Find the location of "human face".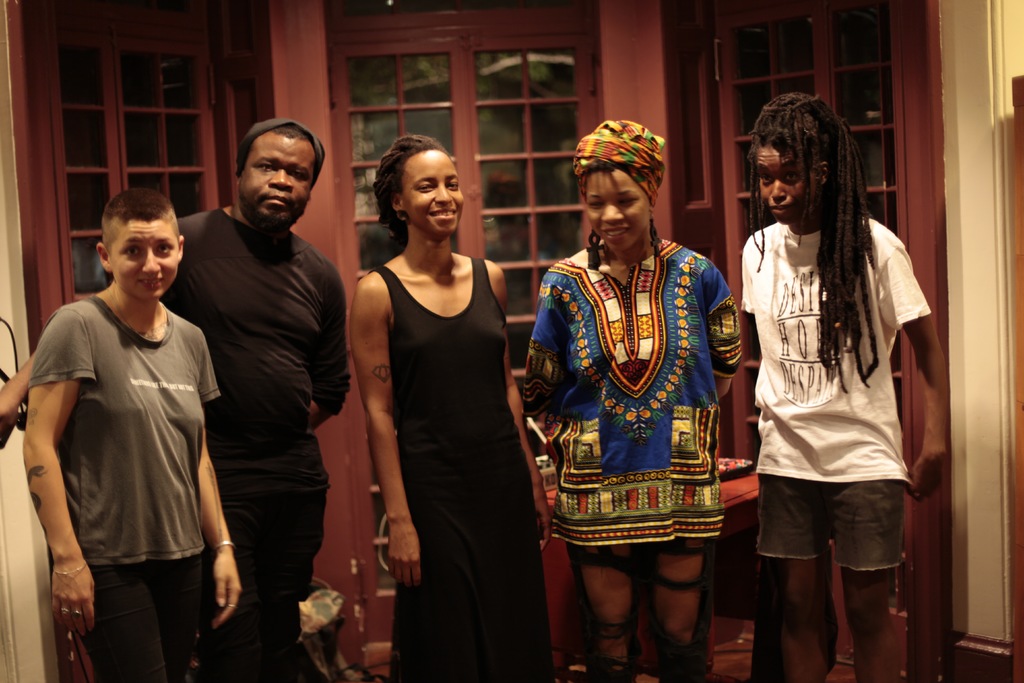
Location: (108,219,177,302).
